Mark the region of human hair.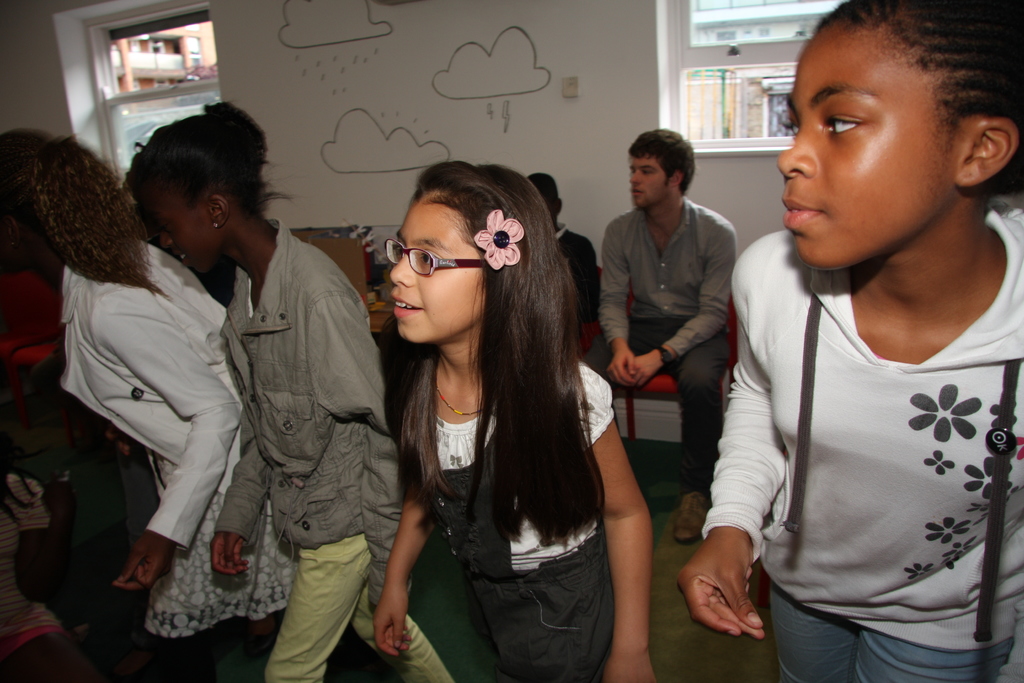
Region: left=632, top=124, right=693, bottom=195.
